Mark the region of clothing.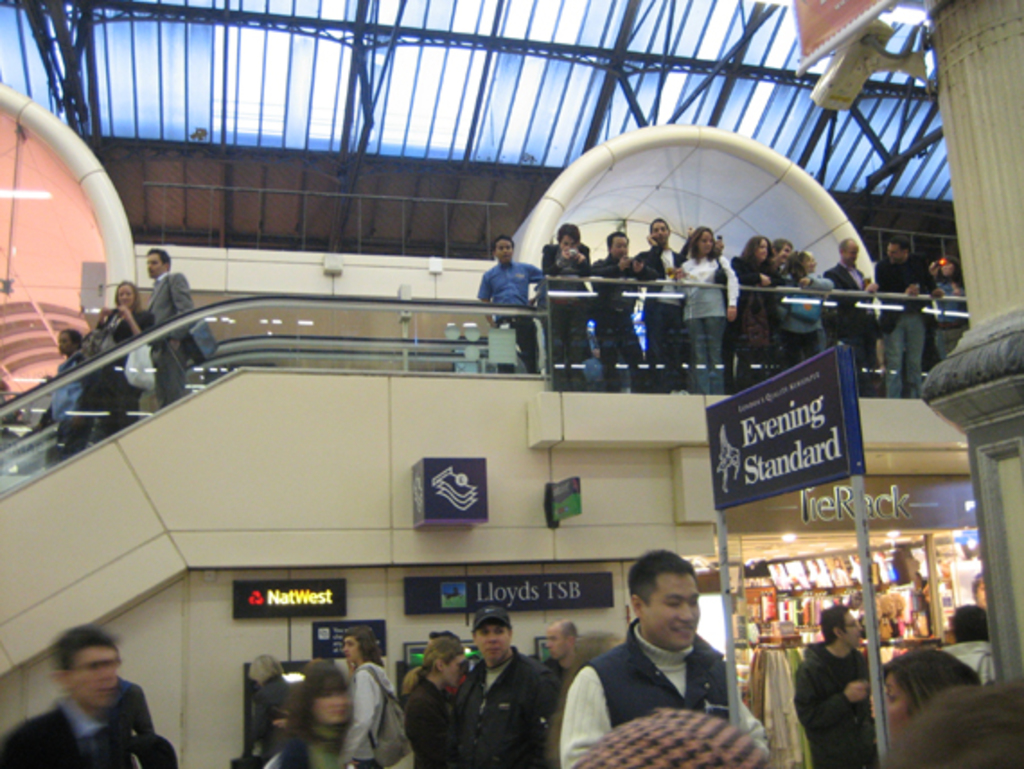
Region: bbox=[0, 699, 117, 767].
